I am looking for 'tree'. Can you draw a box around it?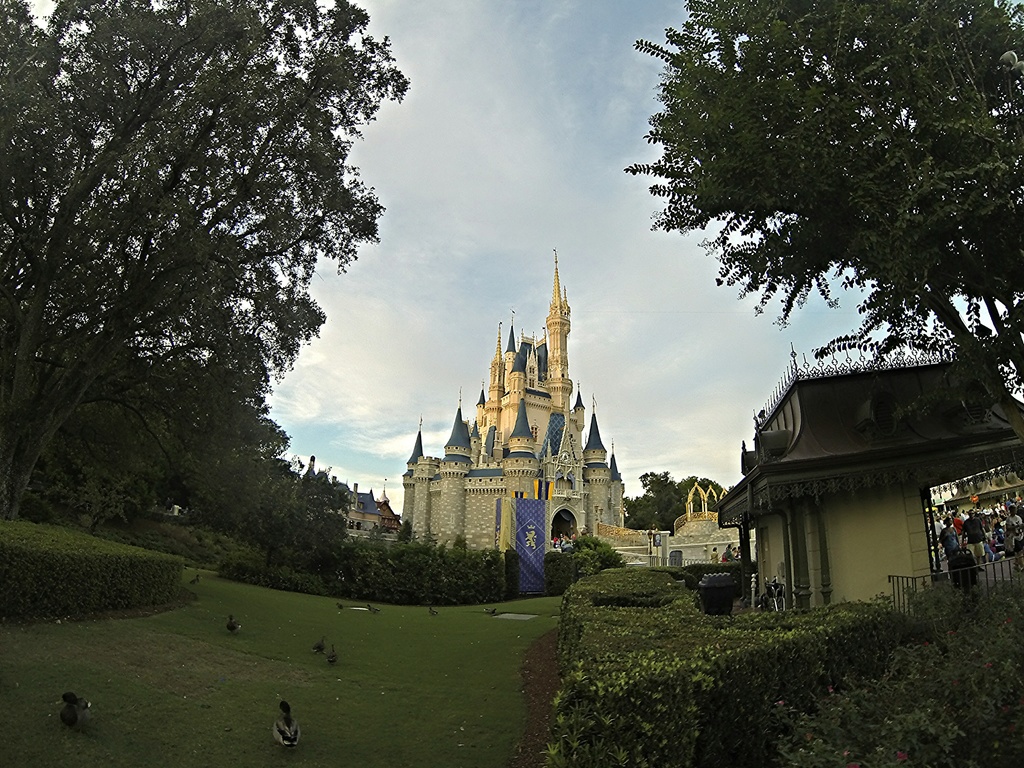
Sure, the bounding box is box=[0, 0, 416, 531].
